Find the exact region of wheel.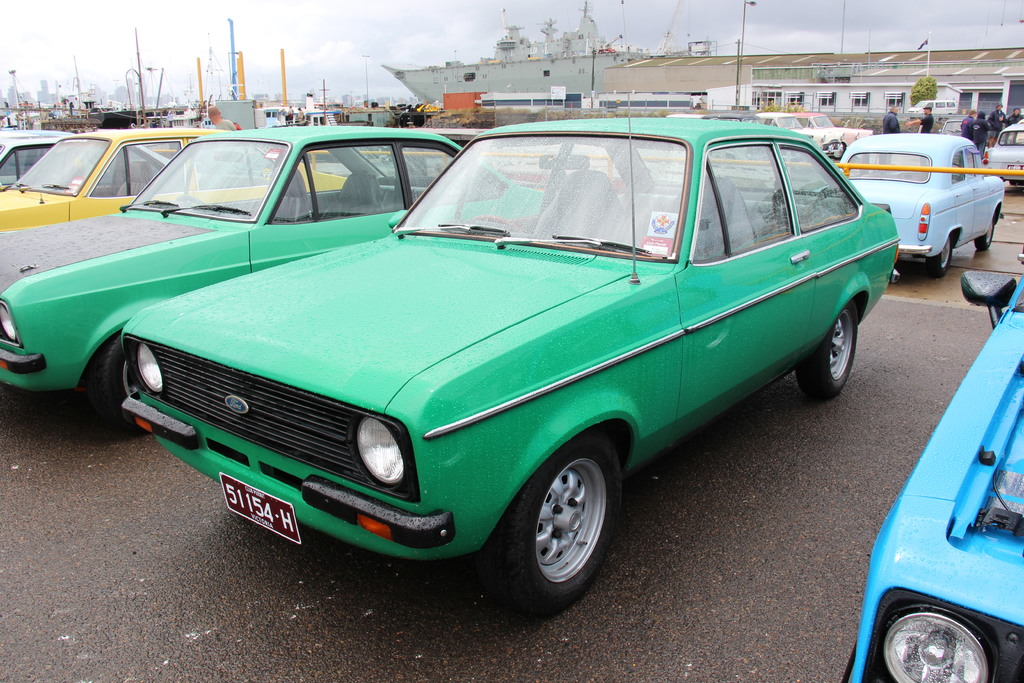
Exact region: crop(973, 216, 996, 251).
